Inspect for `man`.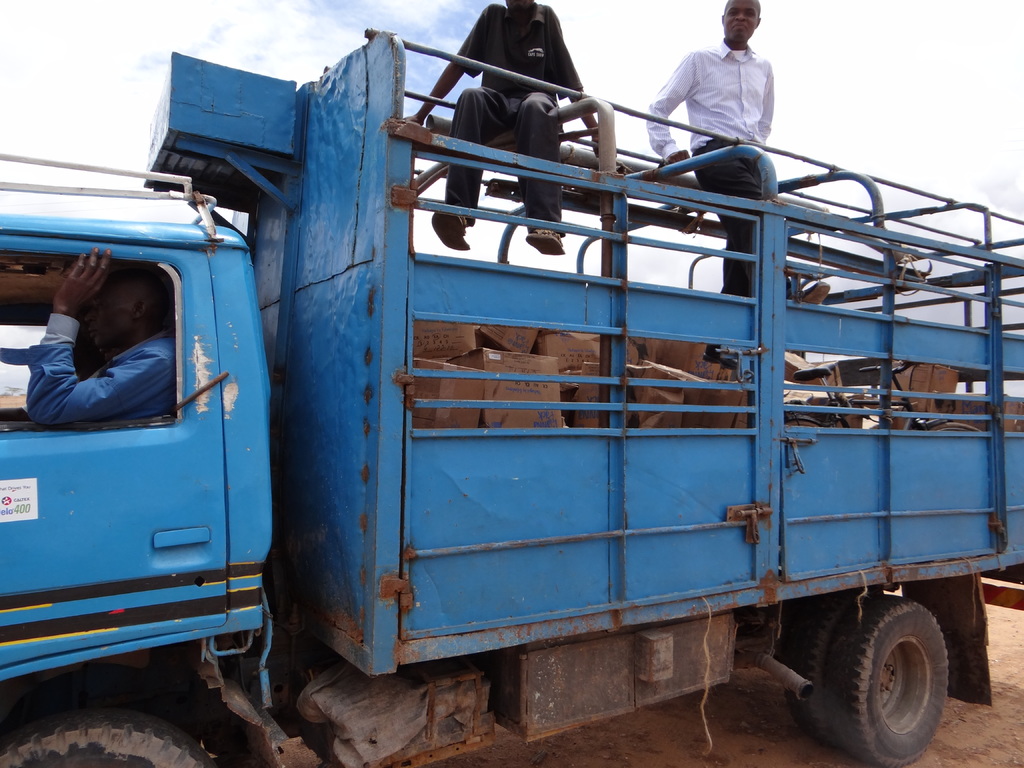
Inspection: [401,0,625,257].
